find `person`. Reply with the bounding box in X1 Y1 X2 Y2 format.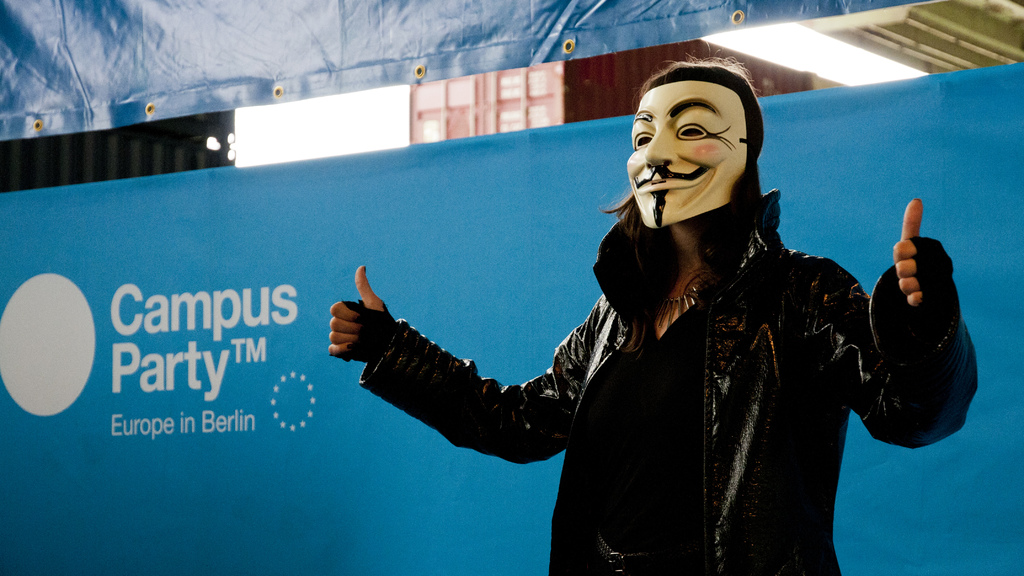
328 44 979 575.
